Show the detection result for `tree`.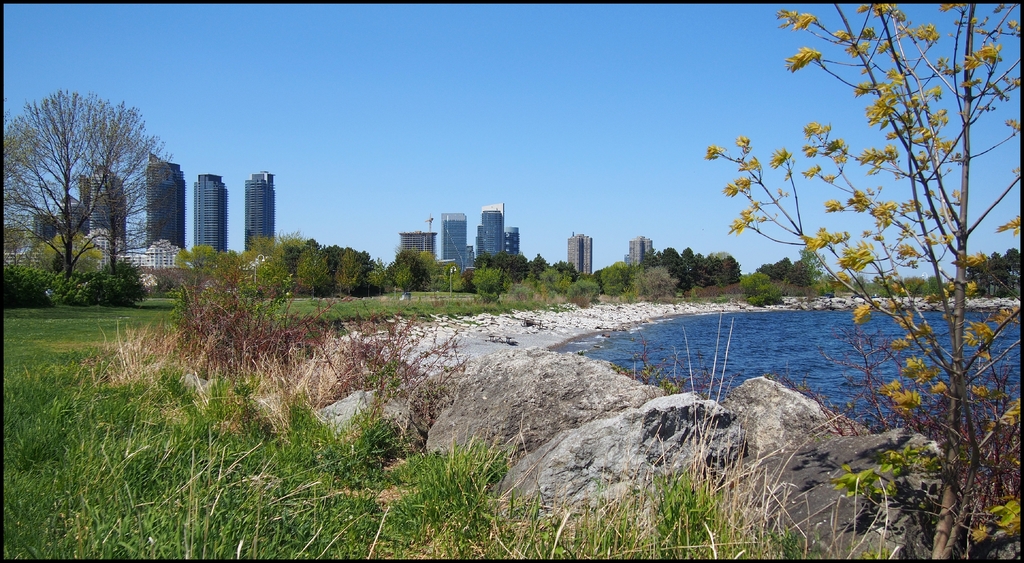
box(0, 95, 172, 280).
